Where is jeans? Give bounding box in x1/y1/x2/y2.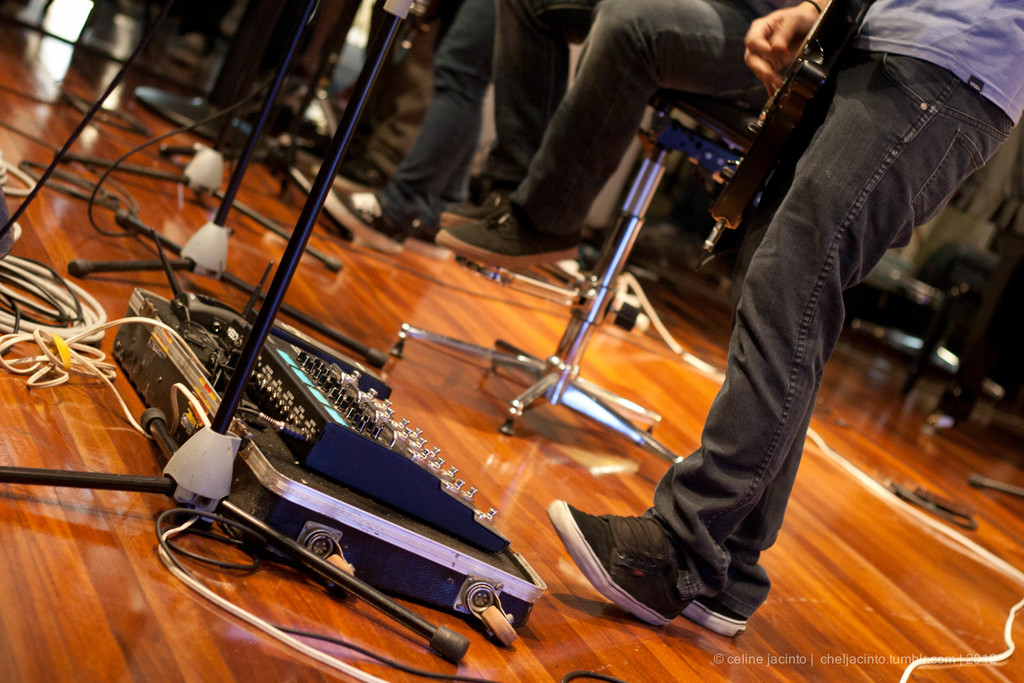
628/31/975/611.
